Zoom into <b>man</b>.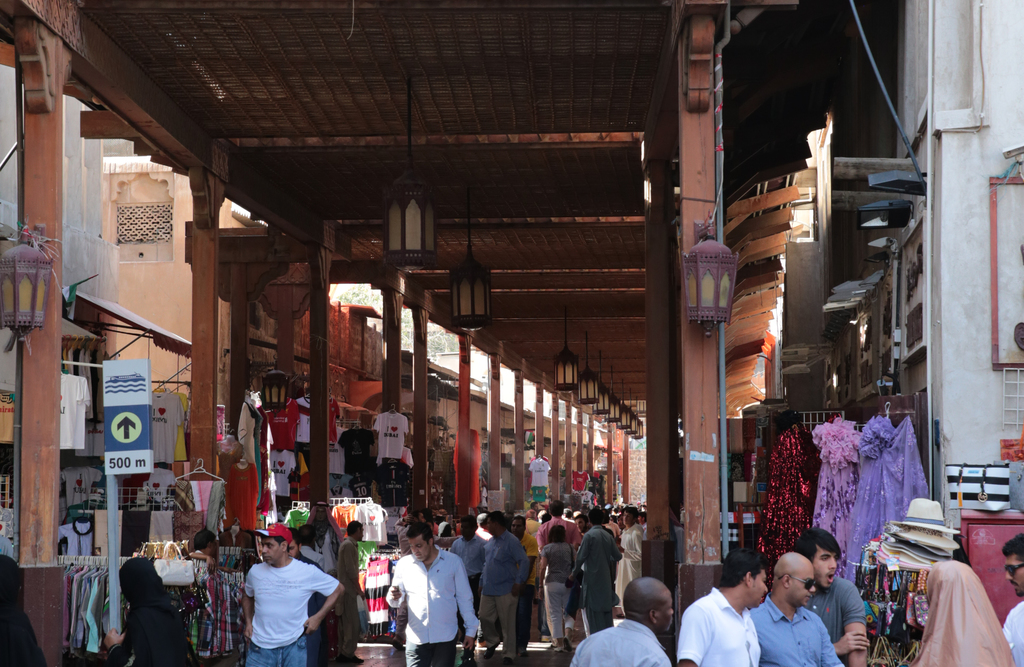
Zoom target: select_region(298, 531, 328, 573).
